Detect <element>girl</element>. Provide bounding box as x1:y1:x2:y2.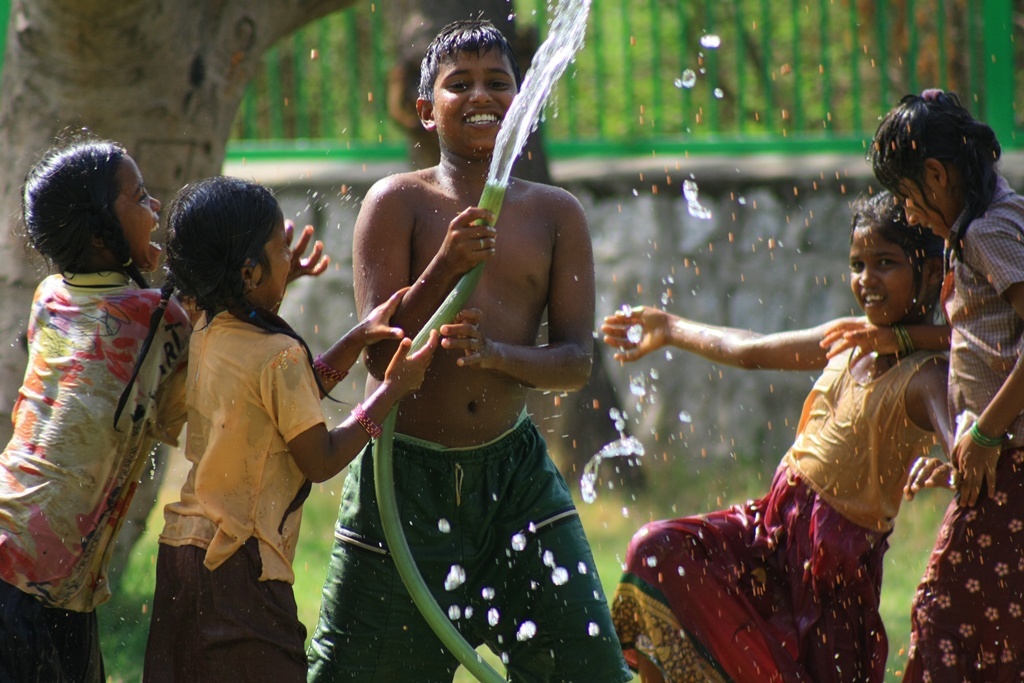
0:141:192:679.
